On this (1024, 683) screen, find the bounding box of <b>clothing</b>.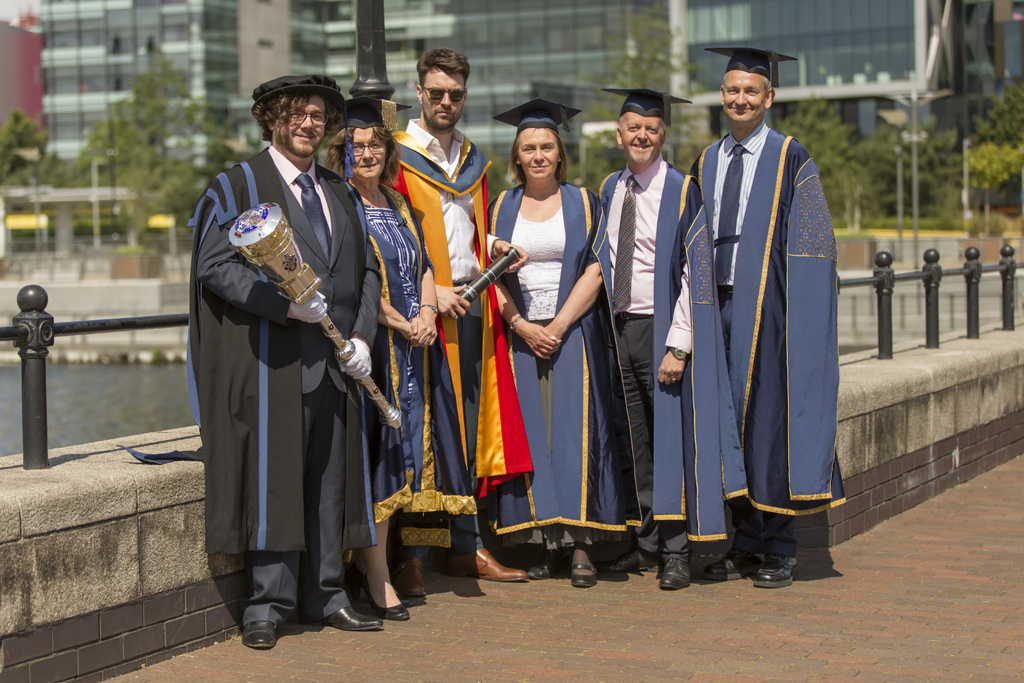
Bounding box: rect(680, 122, 845, 552).
